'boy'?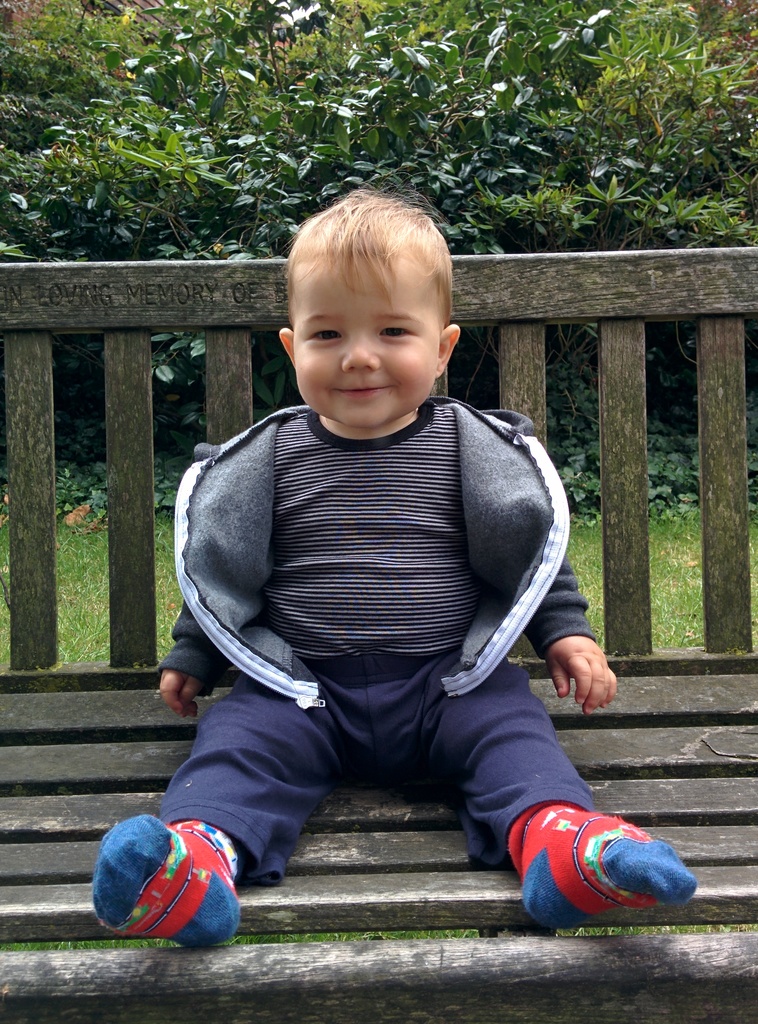
left=86, top=161, right=703, bottom=959
